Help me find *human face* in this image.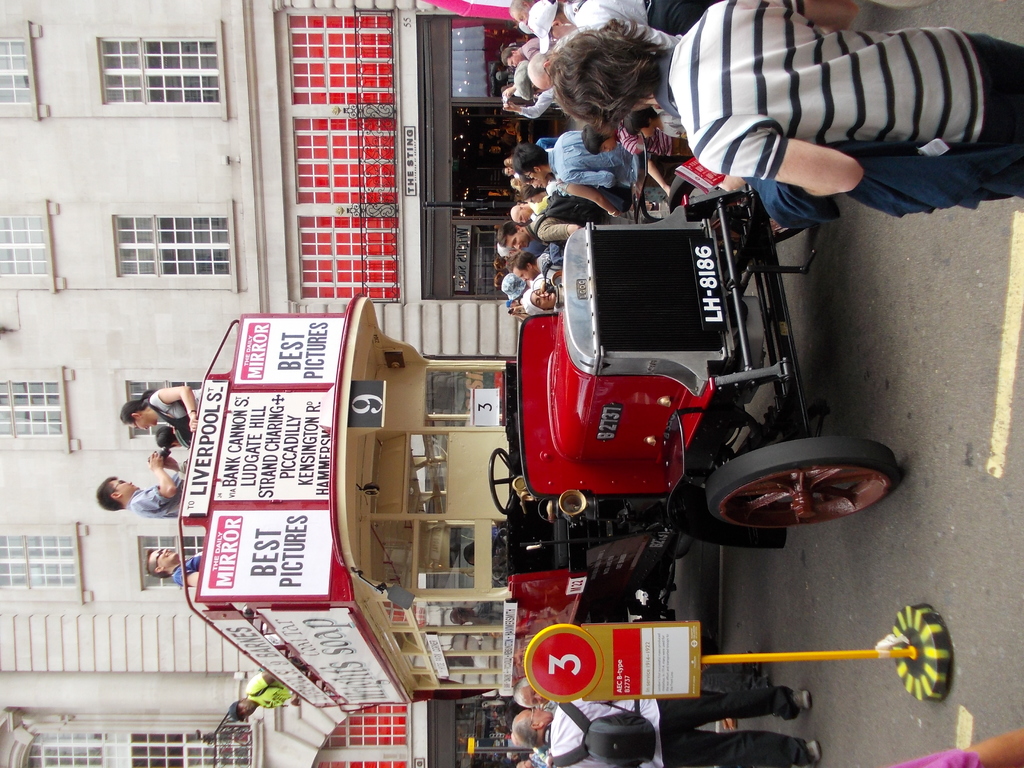
Found it: pyautogui.locateOnScreen(111, 479, 137, 498).
